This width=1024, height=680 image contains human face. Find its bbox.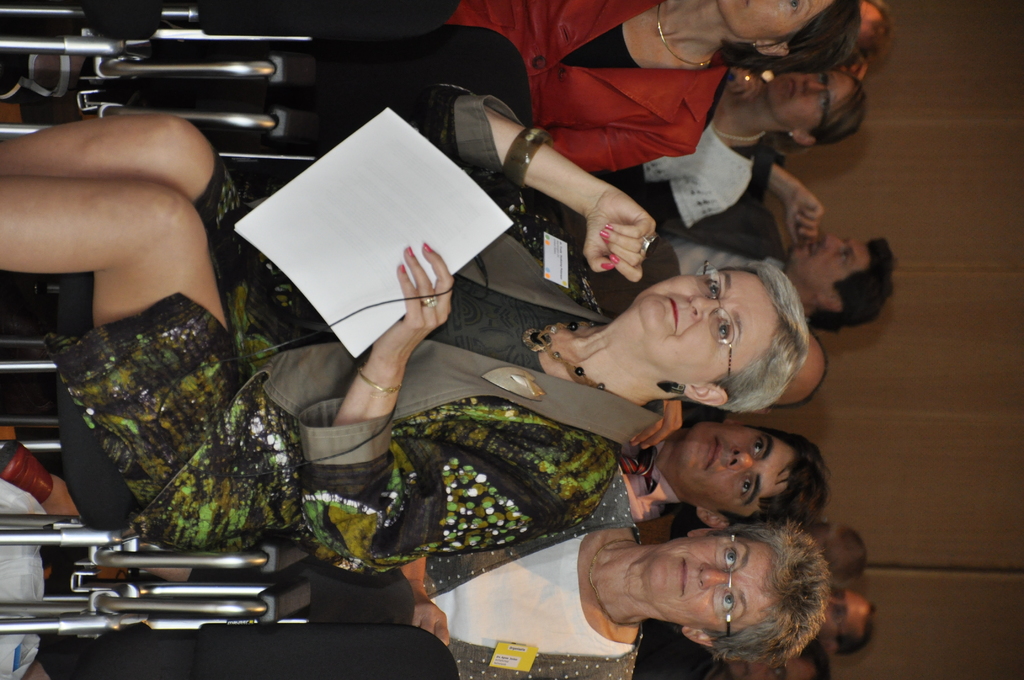
region(631, 268, 781, 387).
